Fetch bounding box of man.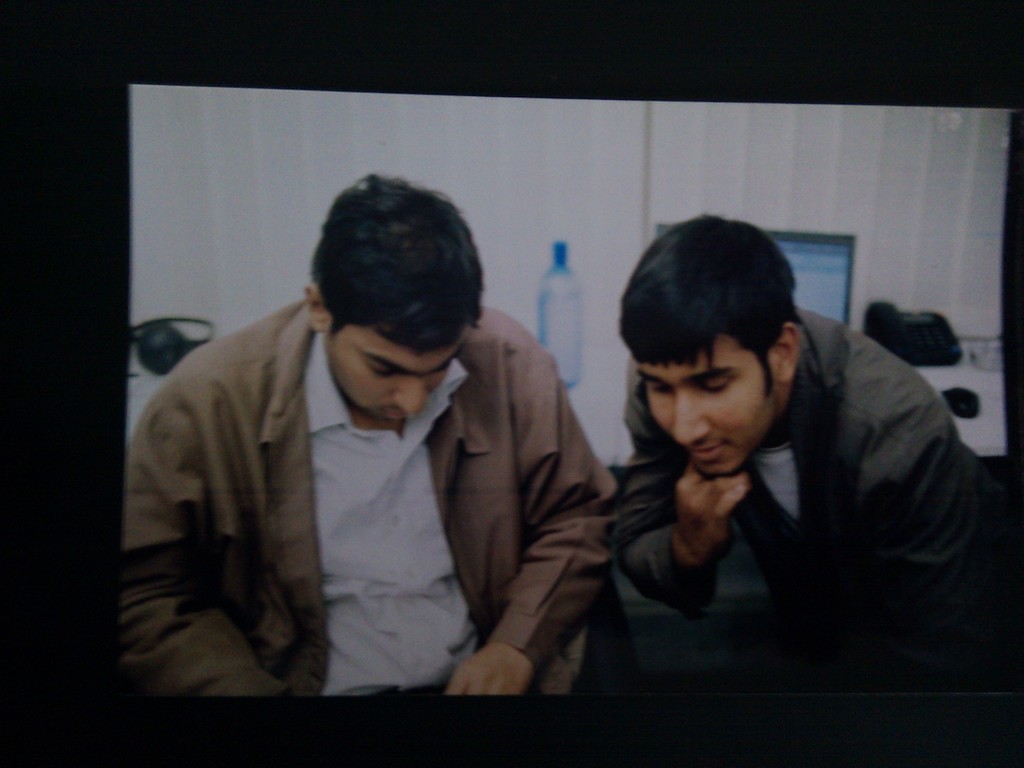
Bbox: (130, 189, 644, 705).
